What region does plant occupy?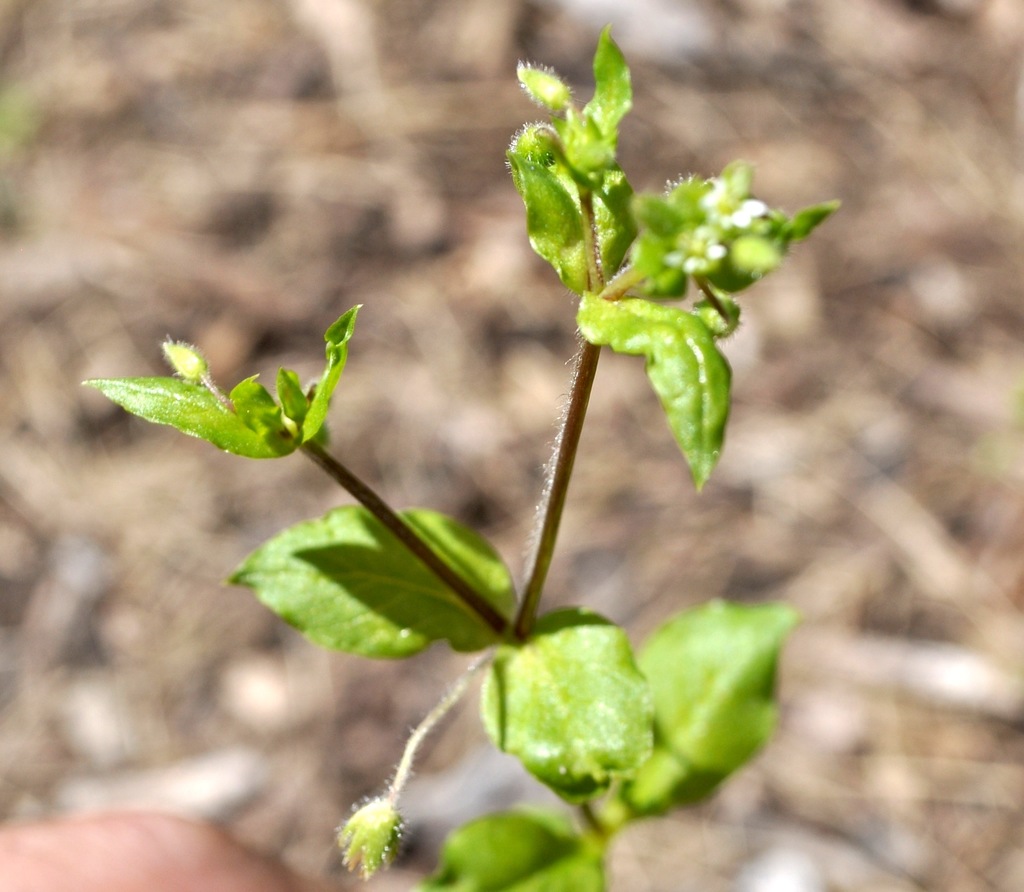
region(70, 0, 933, 891).
